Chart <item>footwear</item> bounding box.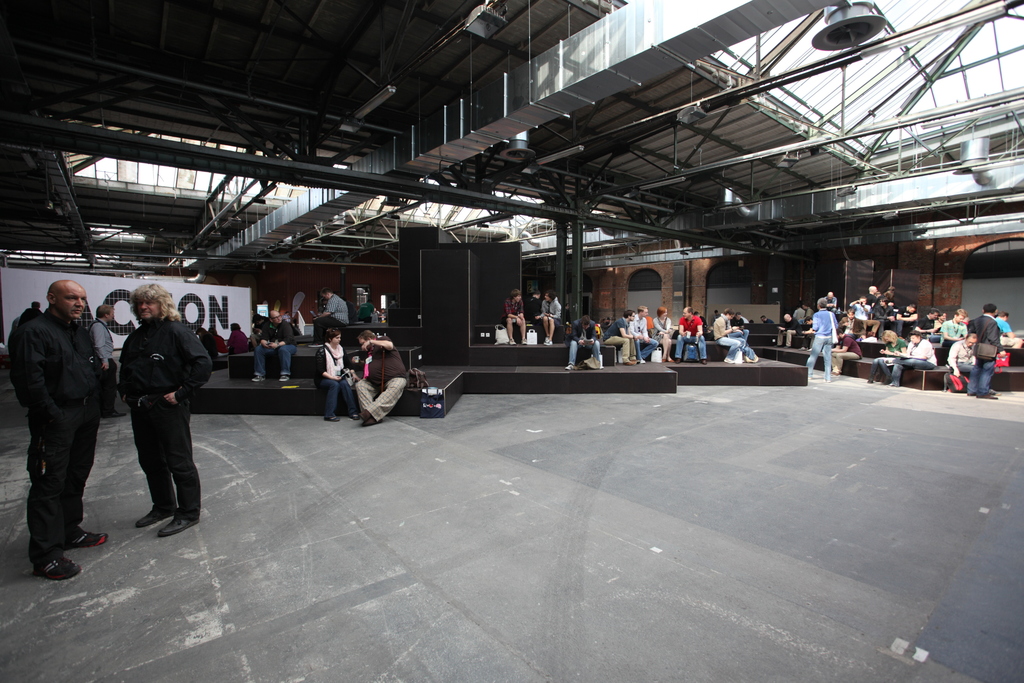
Charted: x1=325, y1=409, x2=339, y2=425.
